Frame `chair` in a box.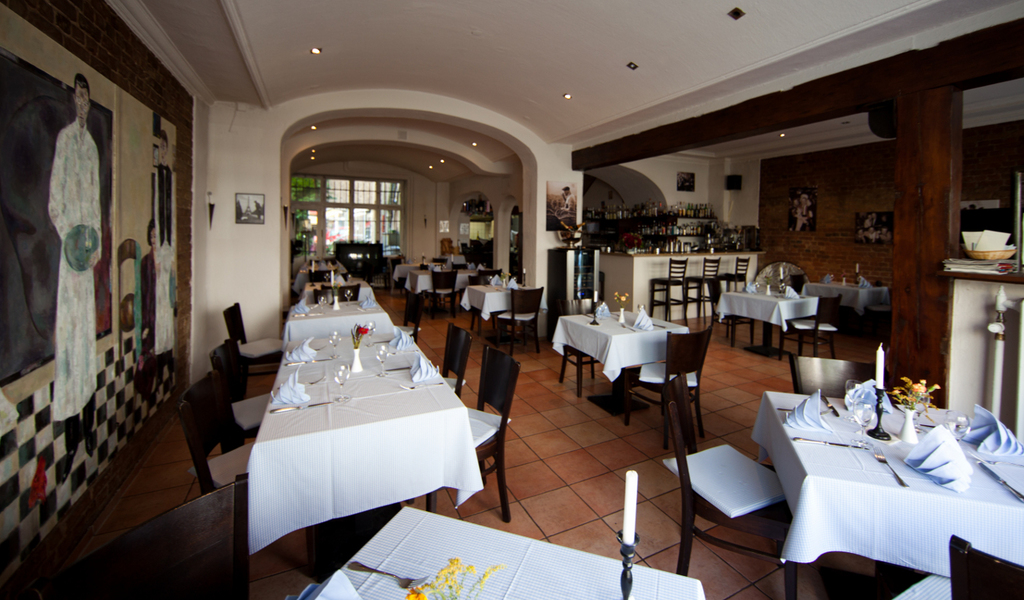
left=509, top=283, right=542, bottom=352.
